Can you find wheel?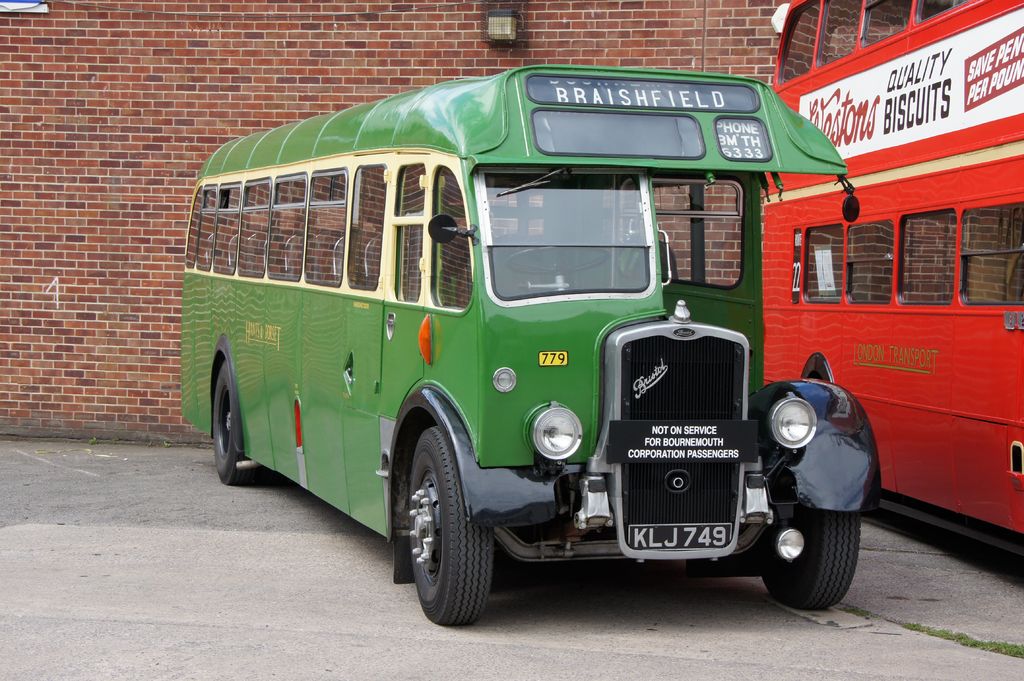
Yes, bounding box: rect(211, 362, 262, 487).
